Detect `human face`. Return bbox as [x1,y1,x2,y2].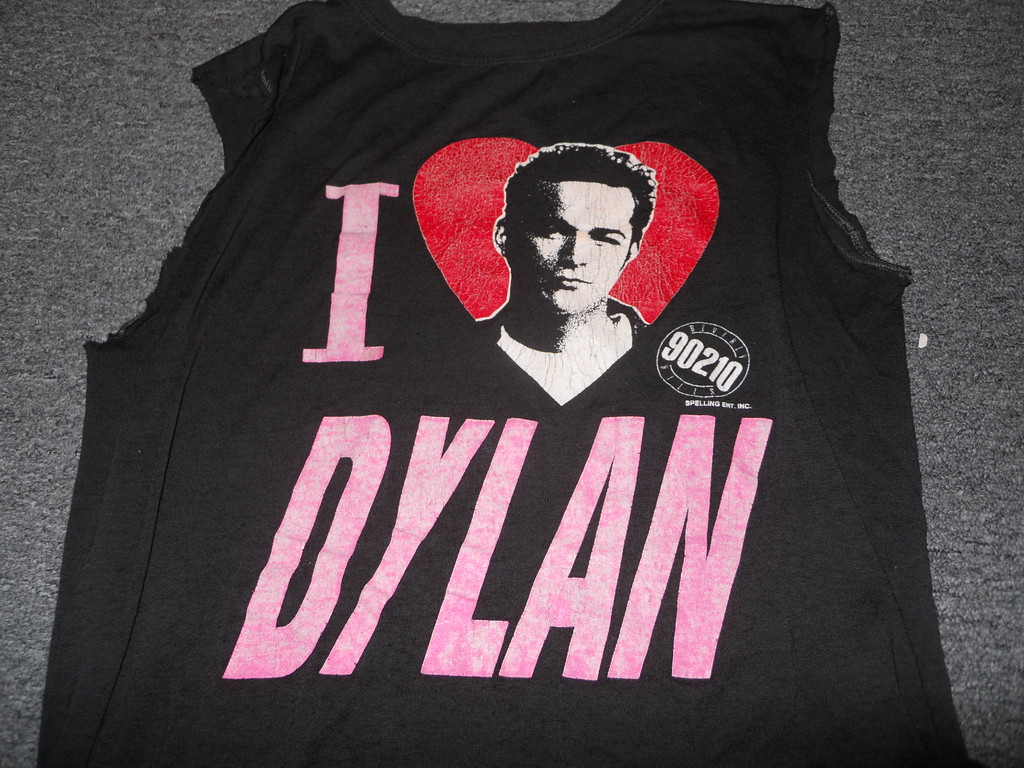
[515,184,636,308].
